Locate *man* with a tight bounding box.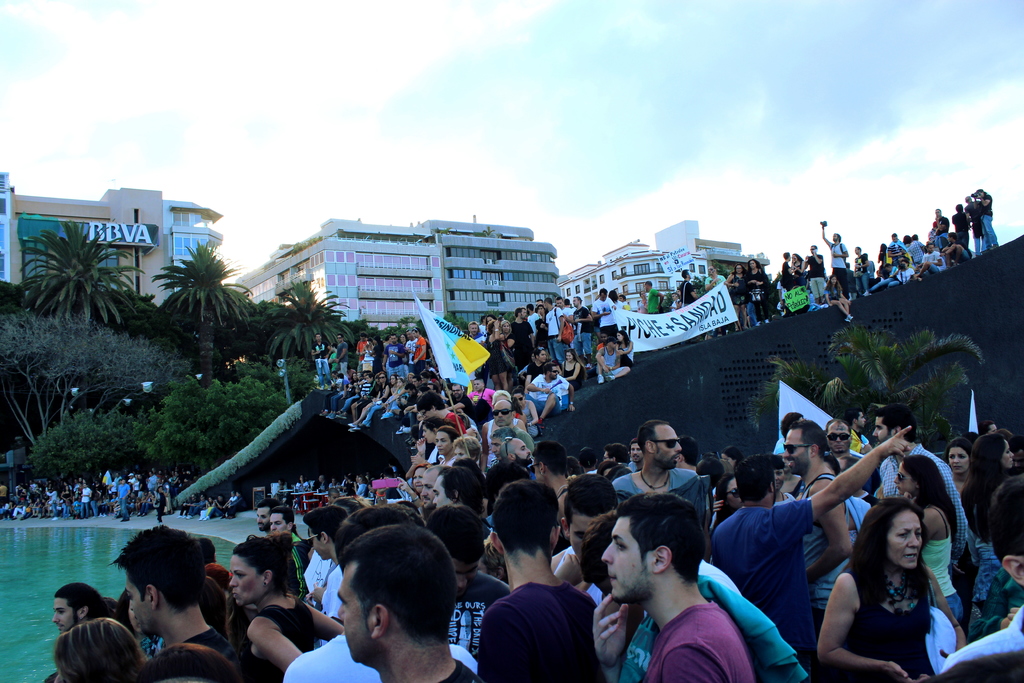
bbox(616, 413, 710, 515).
